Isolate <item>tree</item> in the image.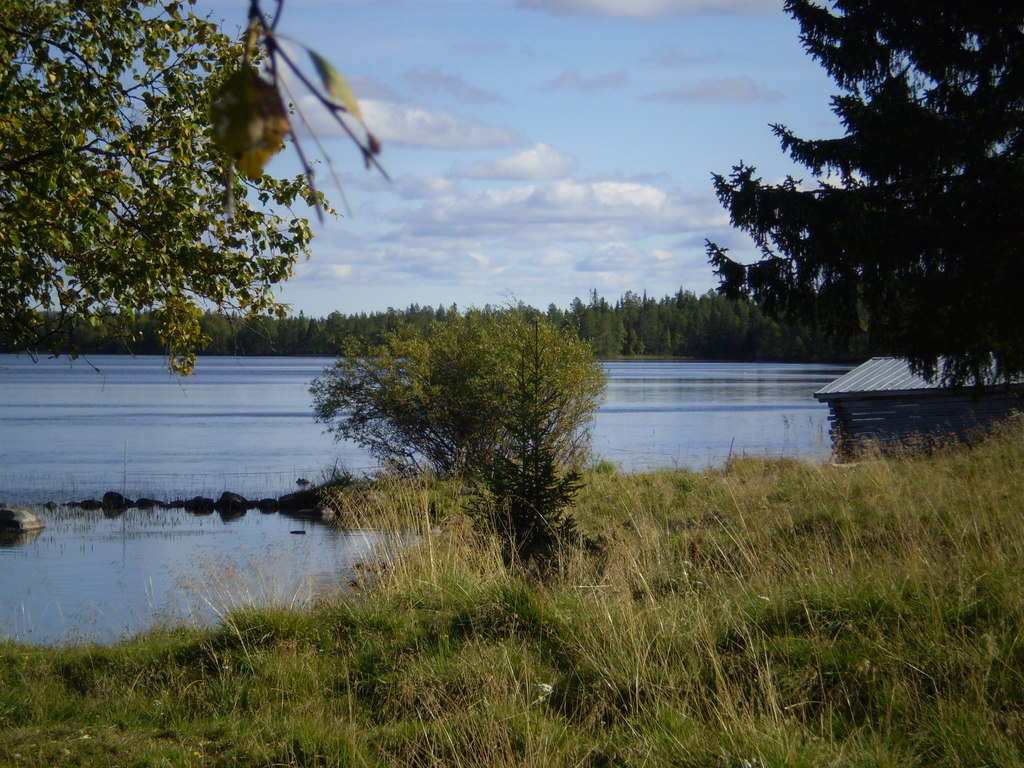
Isolated region: pyautogui.locateOnScreen(308, 277, 629, 579).
